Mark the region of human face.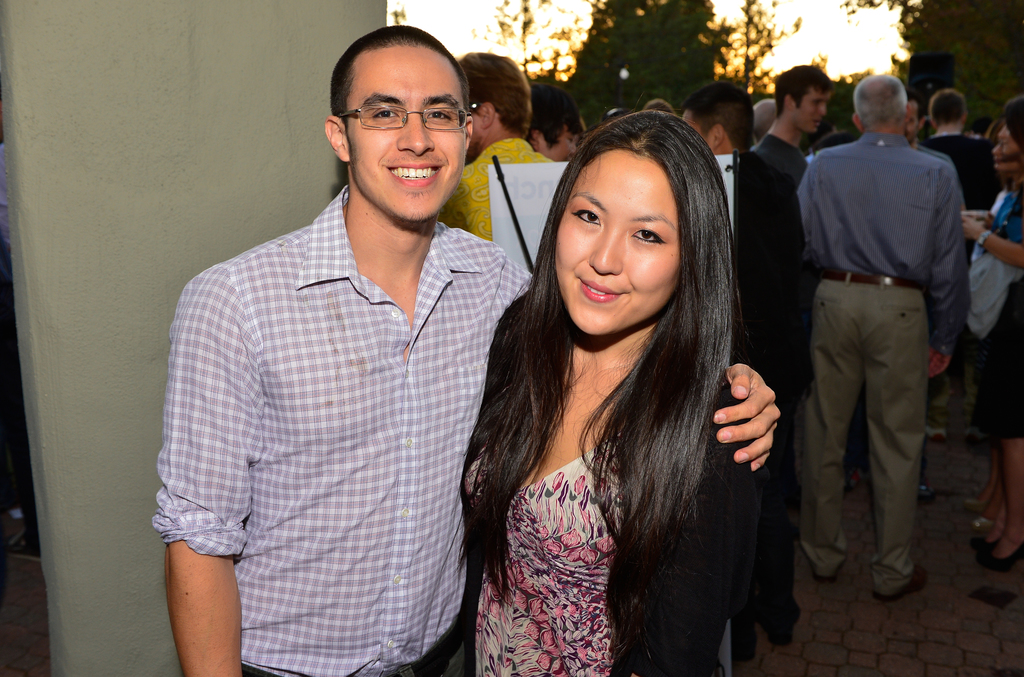
Region: select_region(680, 108, 712, 140).
